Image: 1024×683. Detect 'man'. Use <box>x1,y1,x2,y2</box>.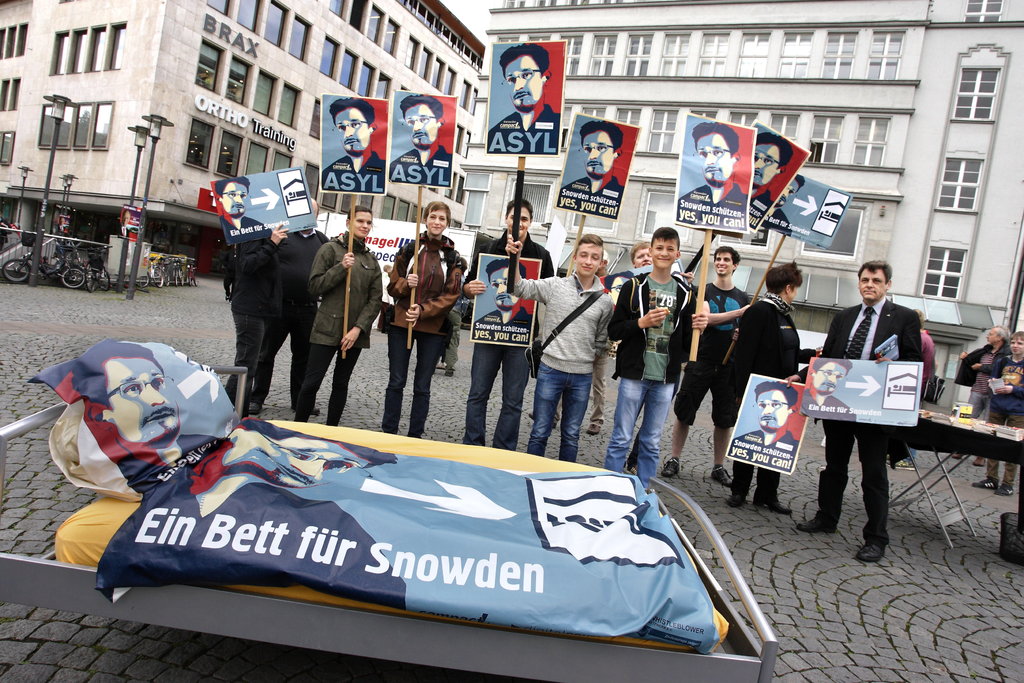
<box>462,197,554,452</box>.
